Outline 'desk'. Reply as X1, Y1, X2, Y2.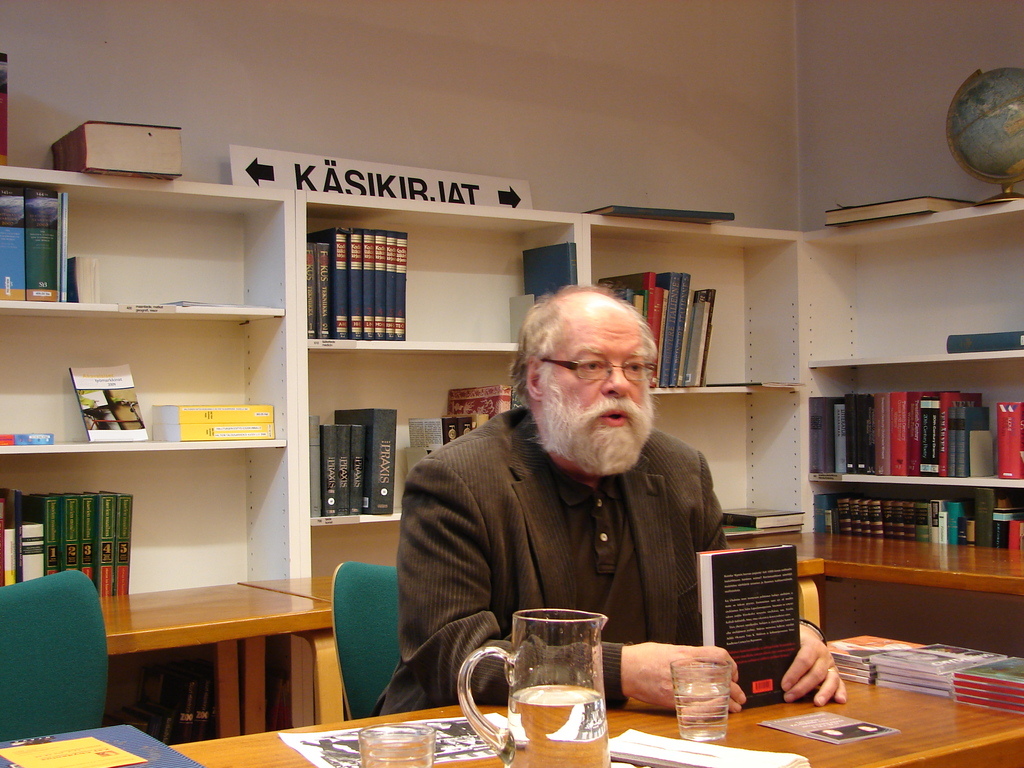
44, 566, 374, 730.
